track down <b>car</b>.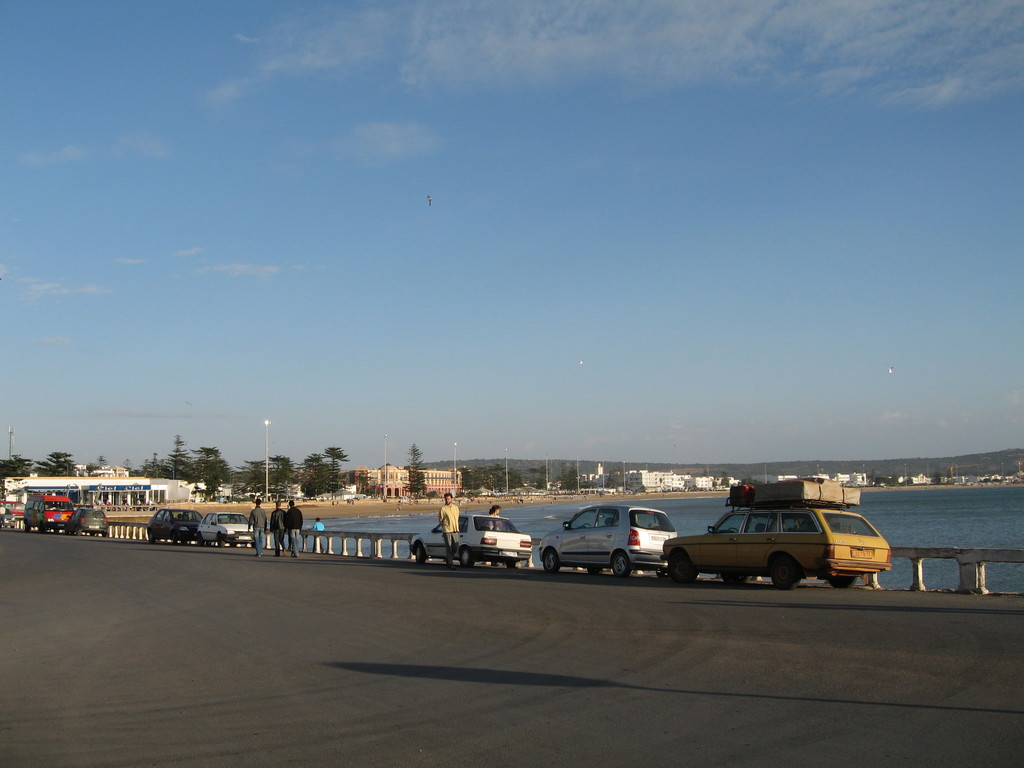
Tracked to locate(540, 504, 675, 577).
